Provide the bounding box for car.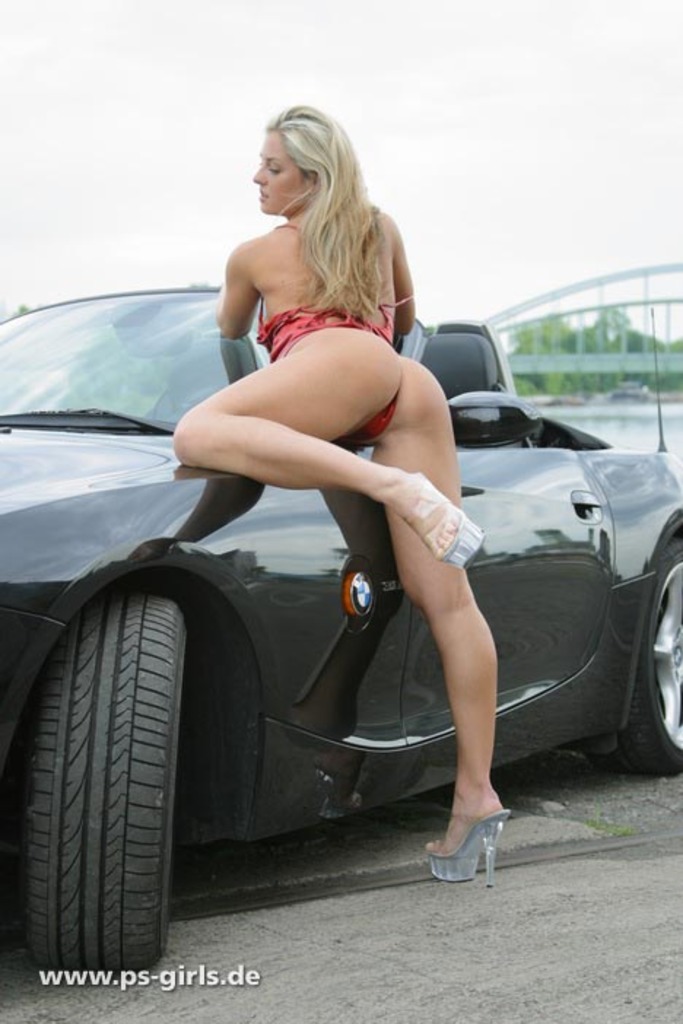
box=[45, 179, 682, 899].
